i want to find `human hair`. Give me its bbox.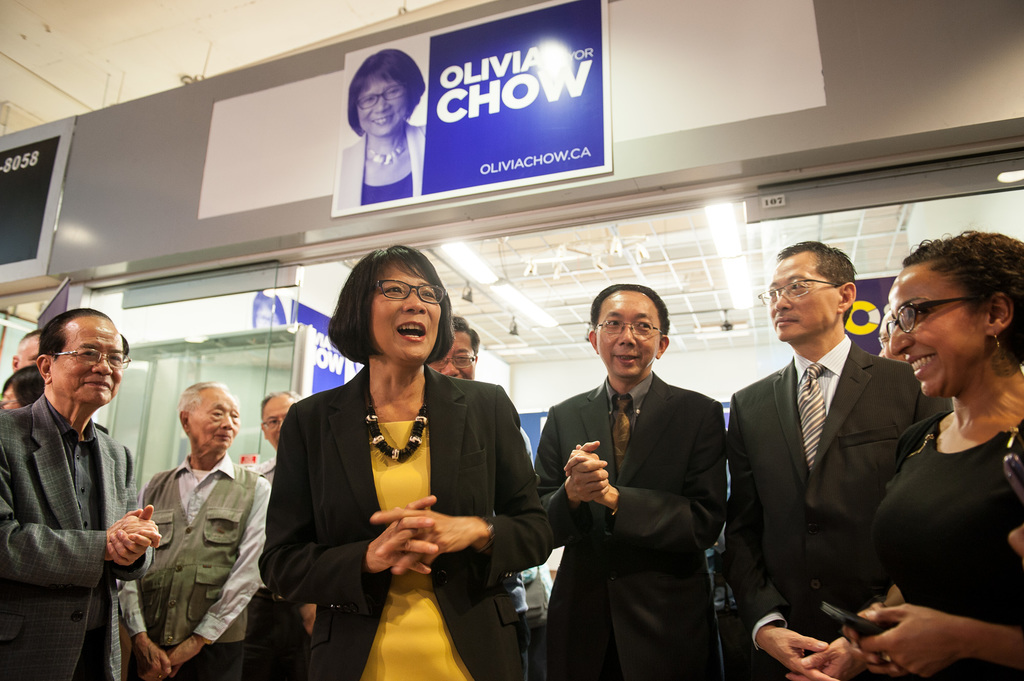
(left=330, top=243, right=459, bottom=367).
